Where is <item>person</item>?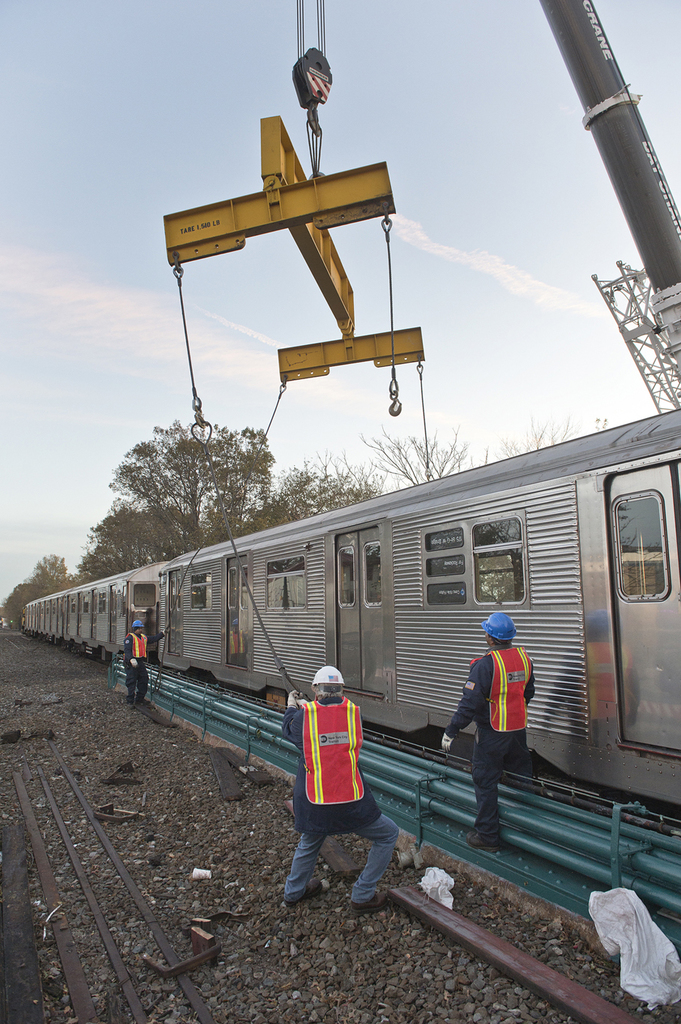
278/661/402/919.
